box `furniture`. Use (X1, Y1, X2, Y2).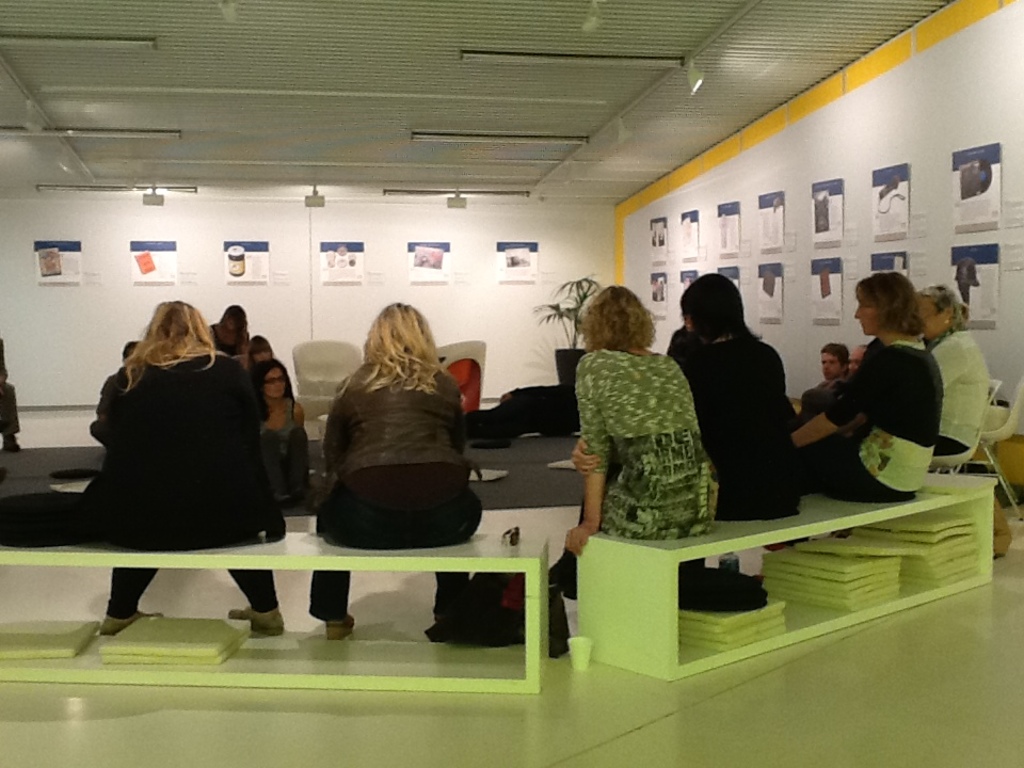
(0, 527, 553, 694).
